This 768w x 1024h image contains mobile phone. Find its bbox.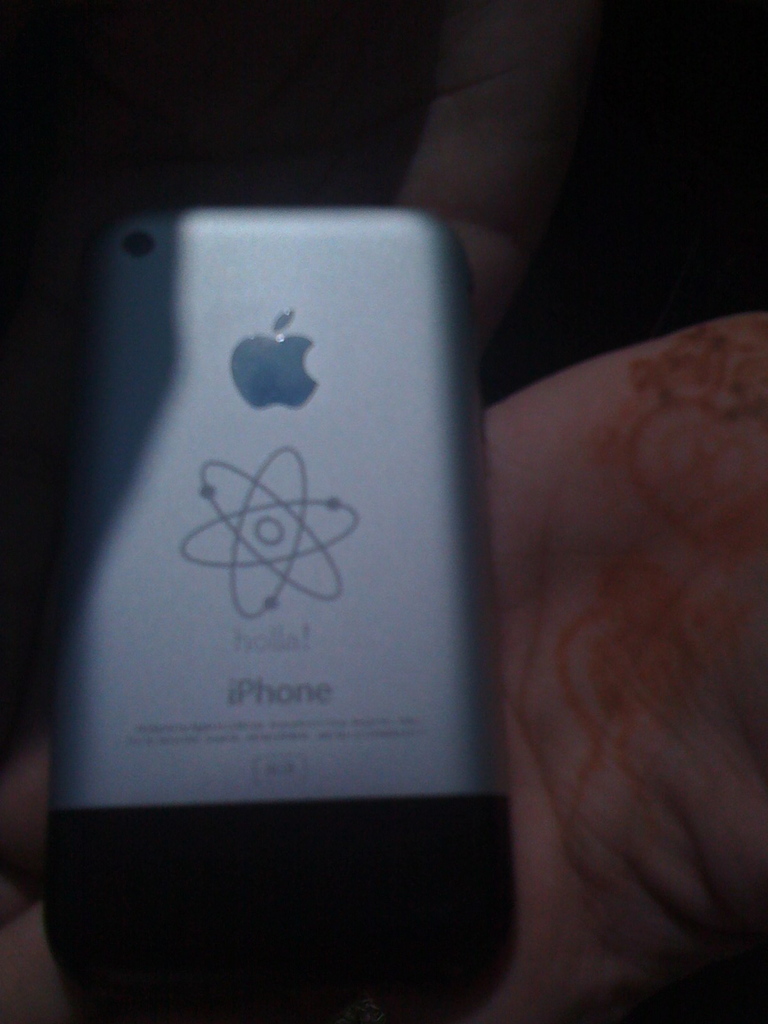
{"left": 54, "top": 162, "right": 540, "bottom": 1007}.
